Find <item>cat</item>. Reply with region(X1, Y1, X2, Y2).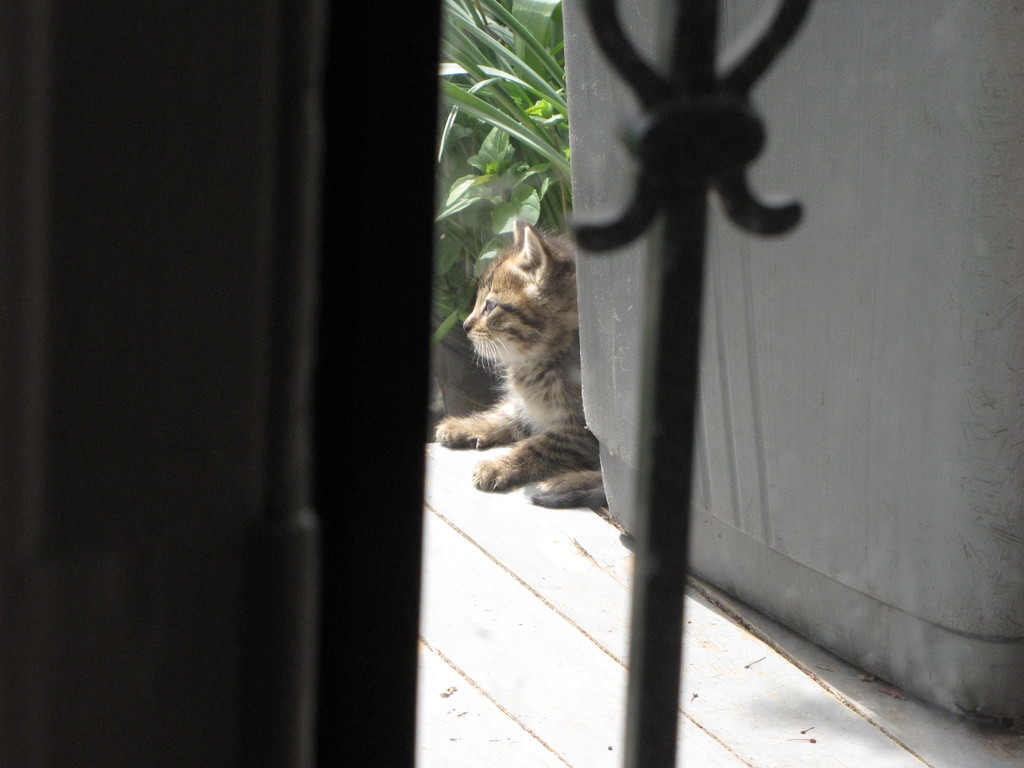
region(435, 218, 600, 507).
